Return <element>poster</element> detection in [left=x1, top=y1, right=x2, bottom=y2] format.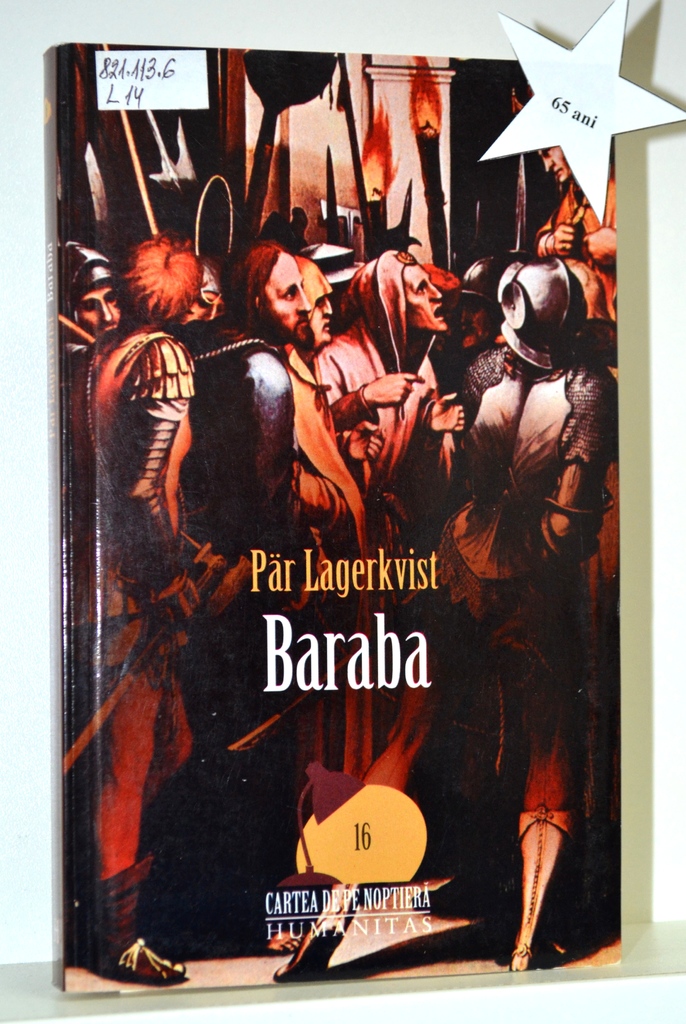
[left=66, top=53, right=621, bottom=994].
